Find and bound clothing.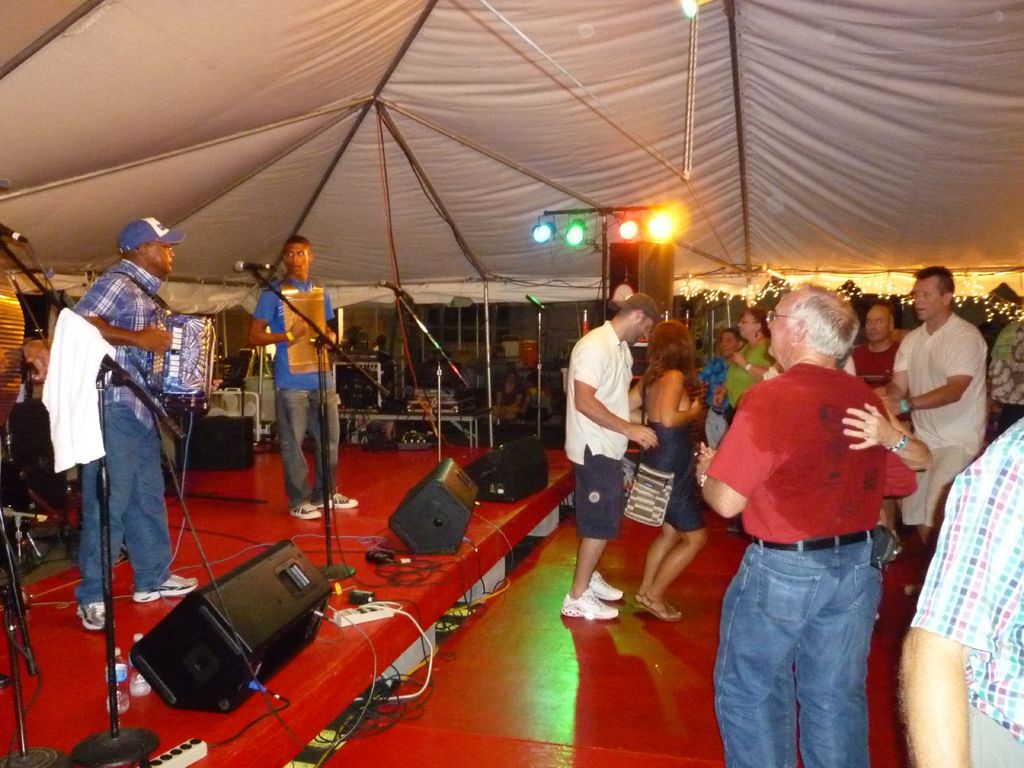
Bound: left=561, top=322, right=636, bottom=535.
